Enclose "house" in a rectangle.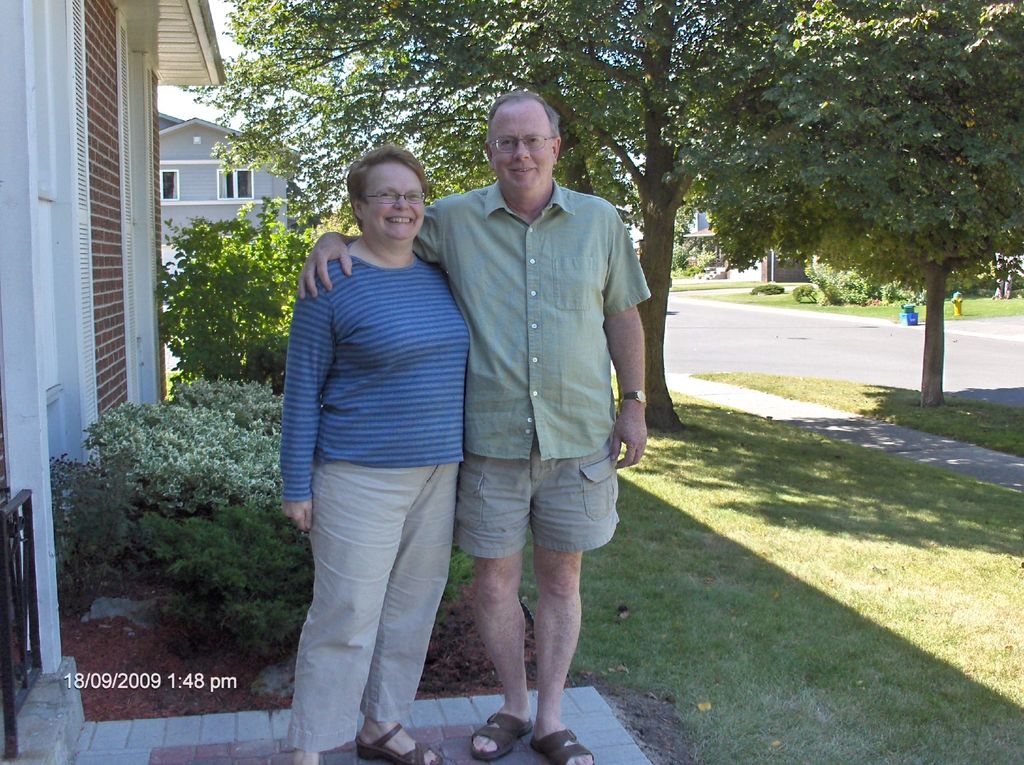
154:103:304:287.
